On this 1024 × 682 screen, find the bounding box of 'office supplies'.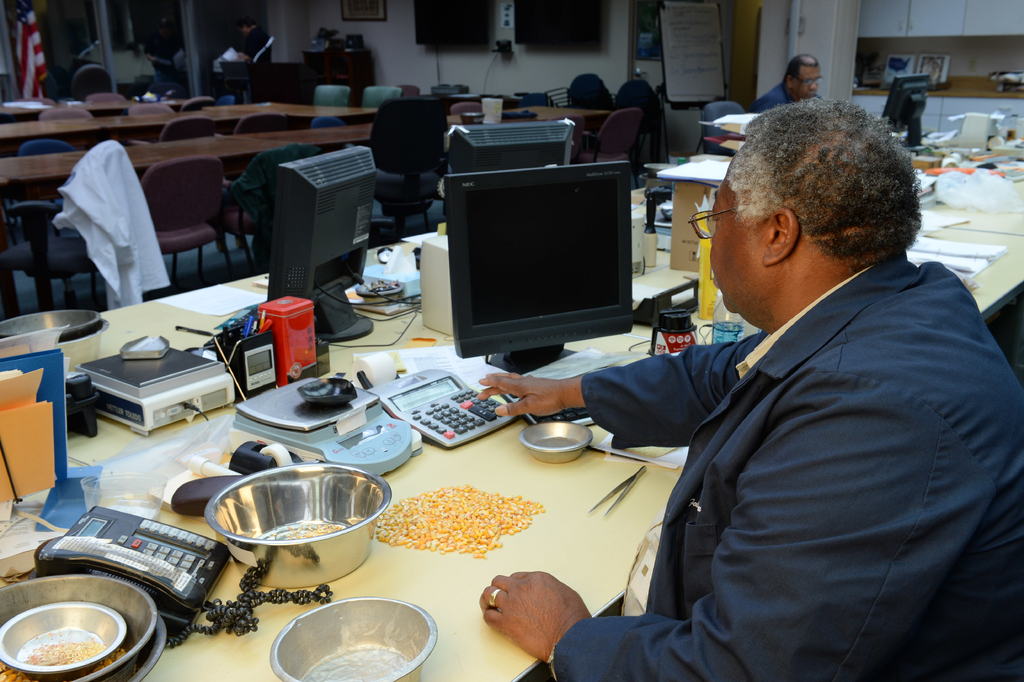
Bounding box: locate(360, 365, 519, 453).
